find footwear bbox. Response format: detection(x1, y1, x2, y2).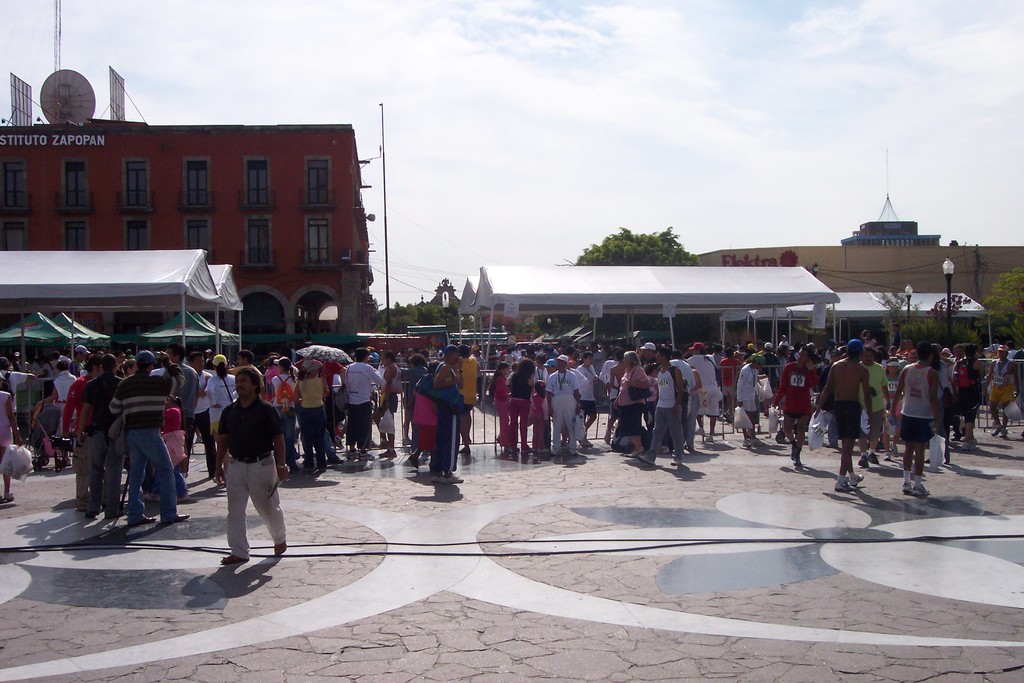
detection(753, 437, 764, 445).
